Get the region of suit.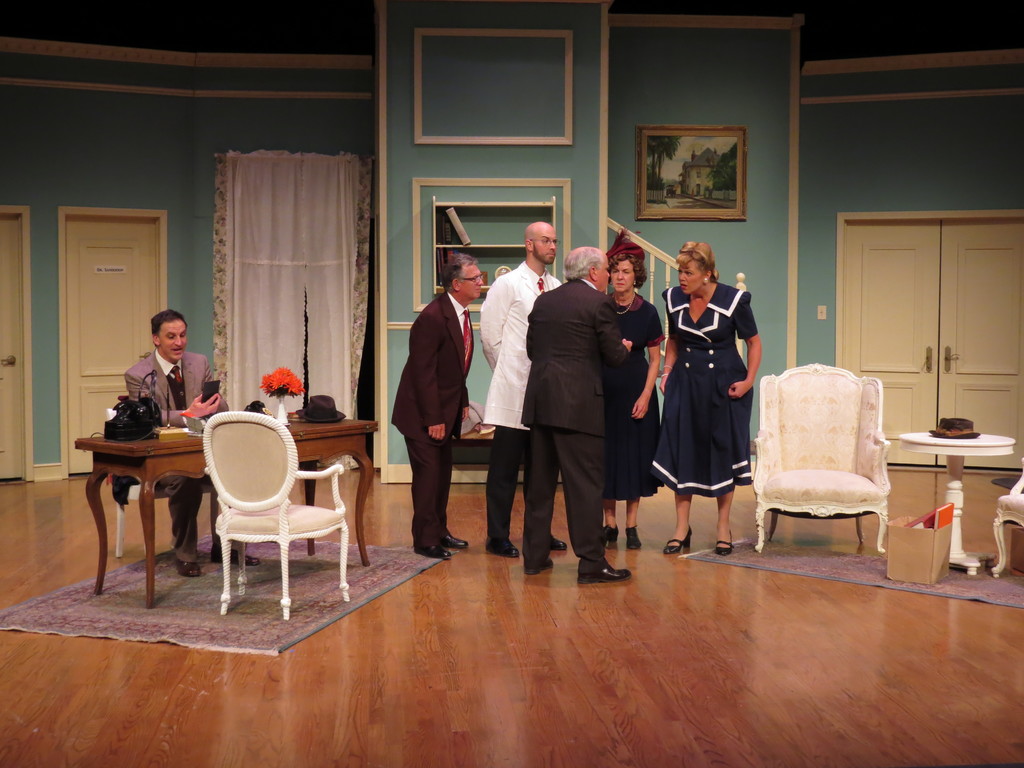
(left=520, top=278, right=634, bottom=565).
